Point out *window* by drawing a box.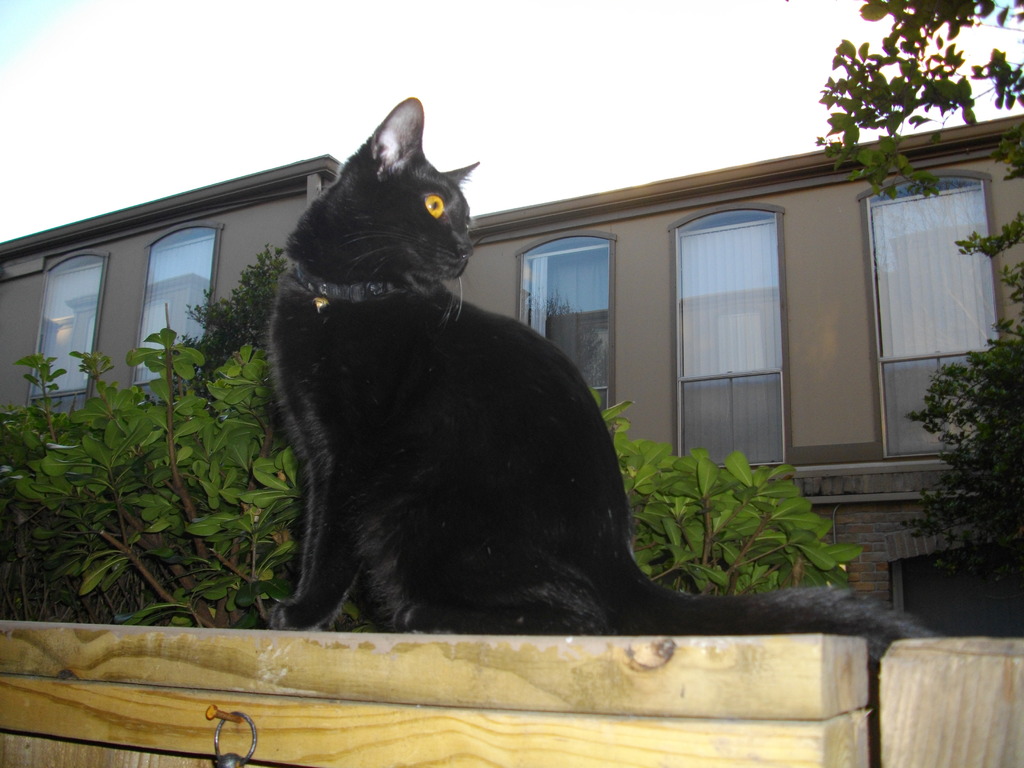
(x1=132, y1=217, x2=221, y2=394).
